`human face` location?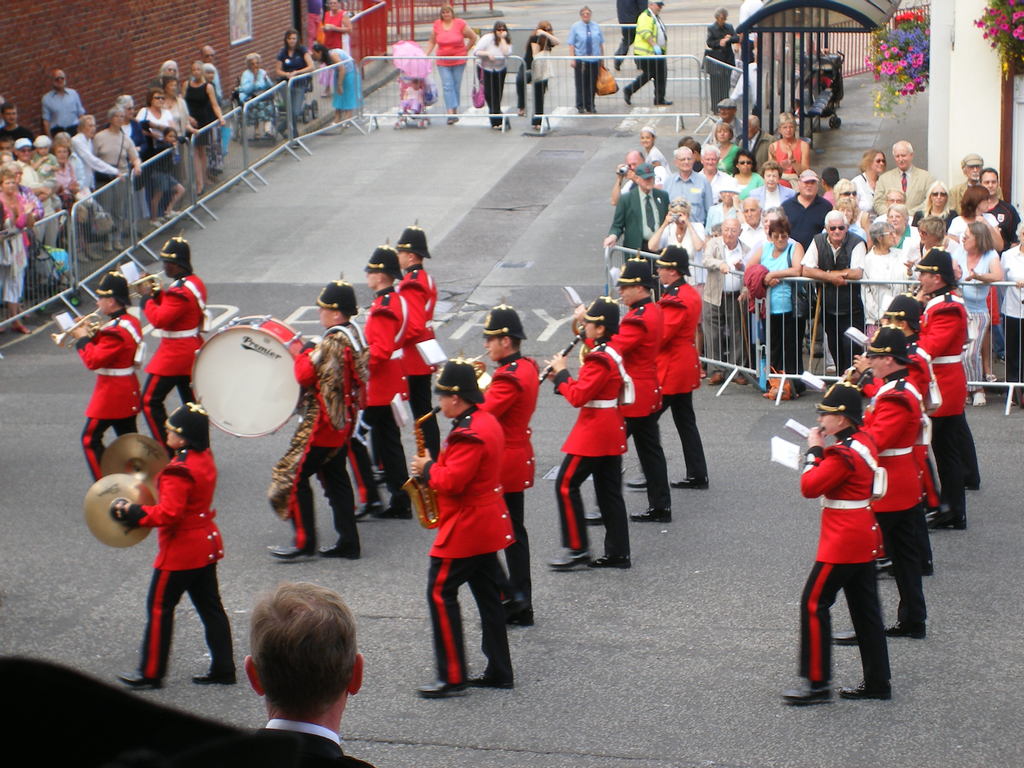
{"x1": 870, "y1": 358, "x2": 887, "y2": 379}
